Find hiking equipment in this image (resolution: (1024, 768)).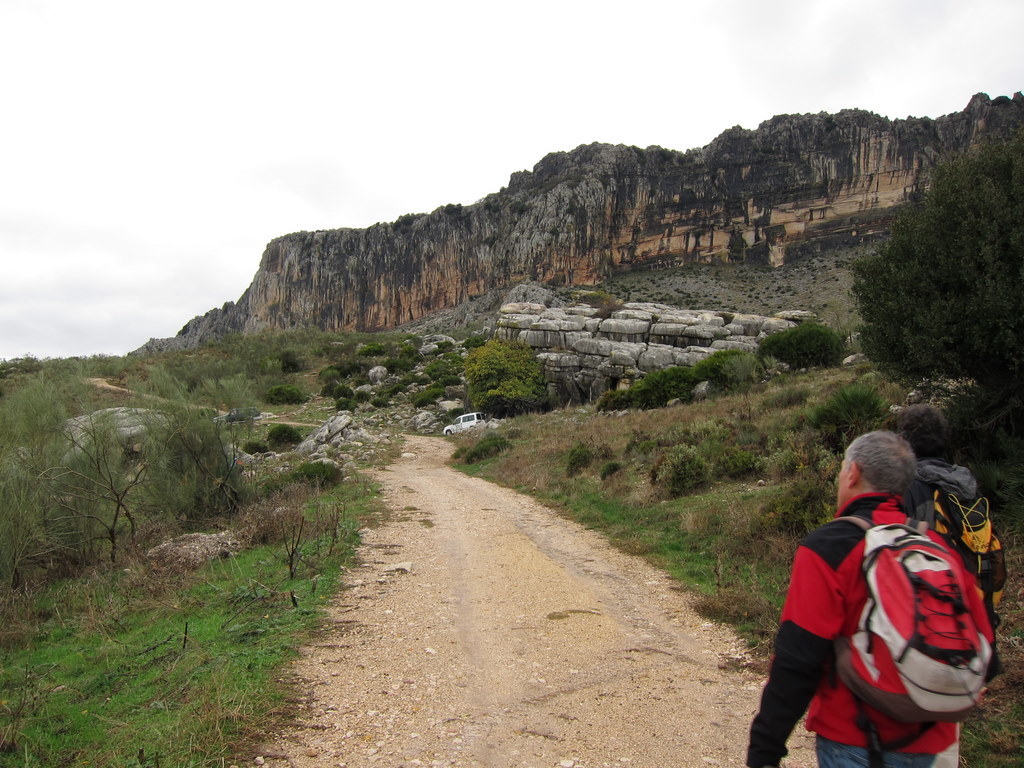
[left=908, top=457, right=1013, bottom=637].
